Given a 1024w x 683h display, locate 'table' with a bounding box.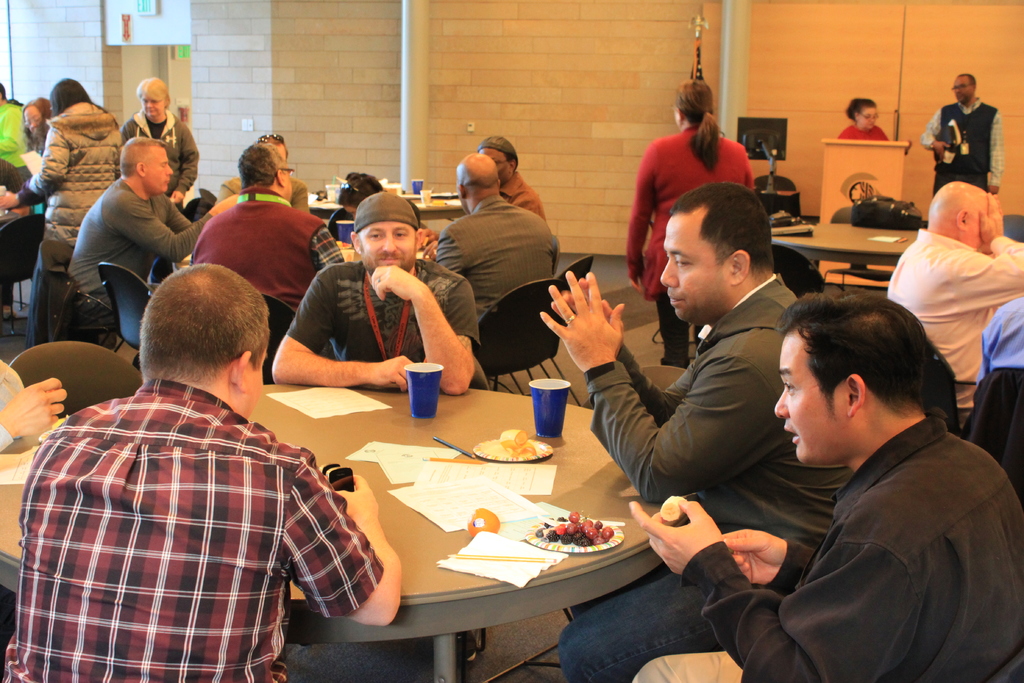
Located: [304,178,458,232].
